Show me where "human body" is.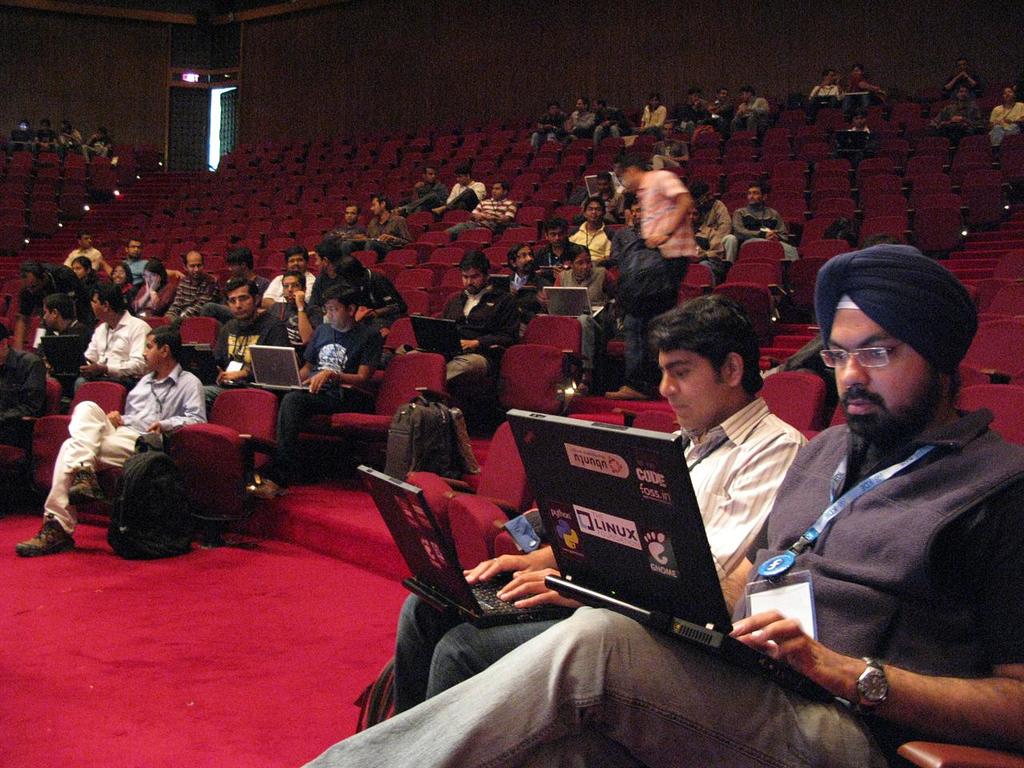
"human body" is at left=986, top=98, right=1022, bottom=142.
